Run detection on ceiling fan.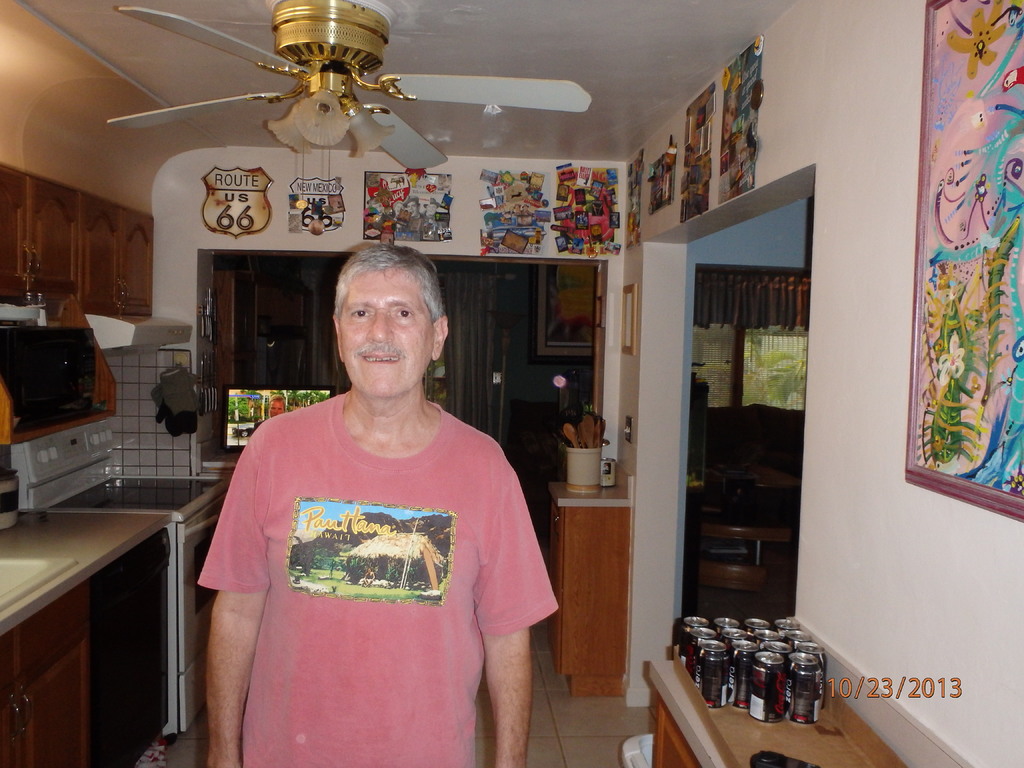
Result: {"left": 61, "top": 0, "right": 605, "bottom": 207}.
